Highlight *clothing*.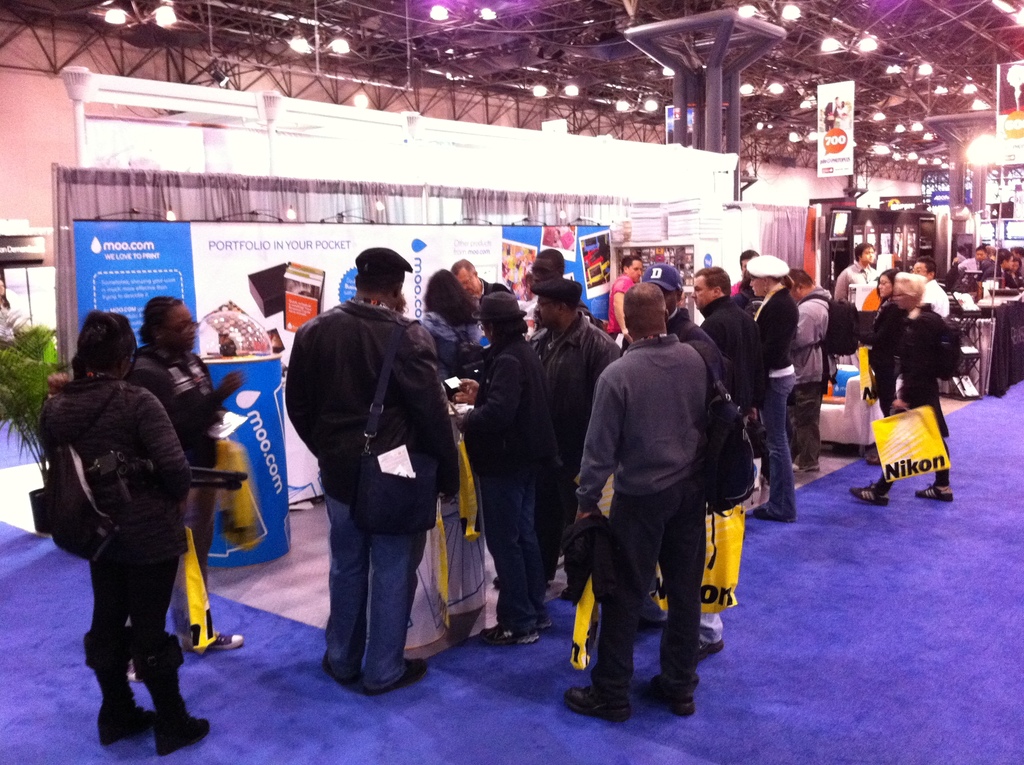
Highlighted region: 589, 266, 620, 329.
